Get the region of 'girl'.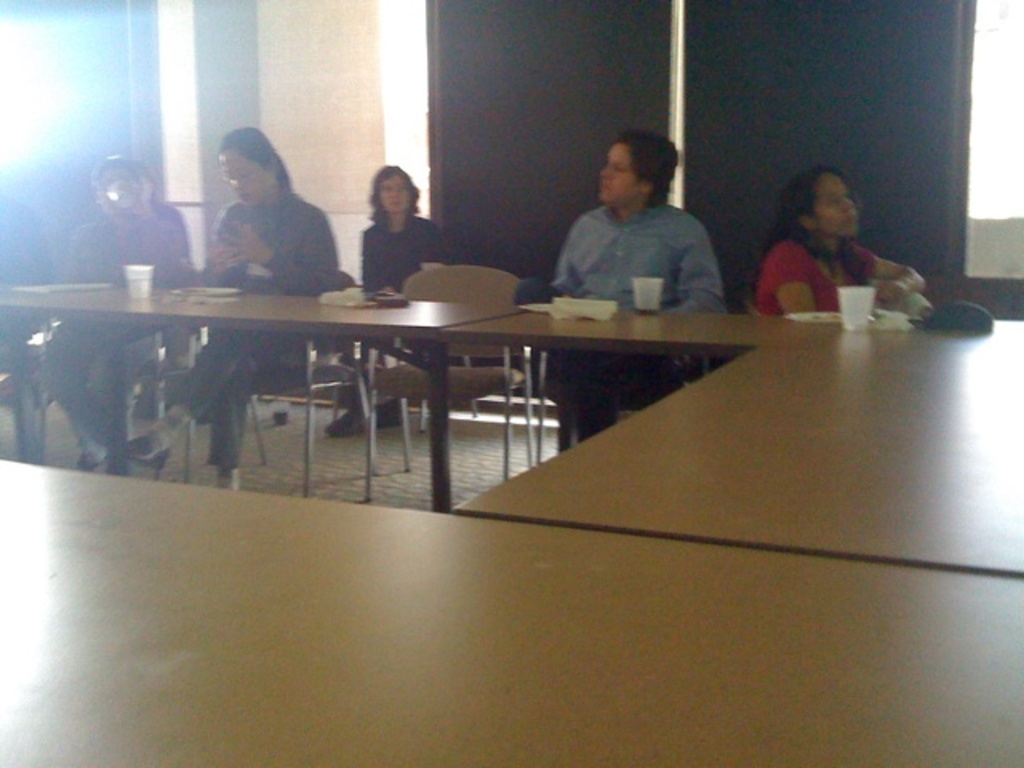
(755, 165, 934, 310).
